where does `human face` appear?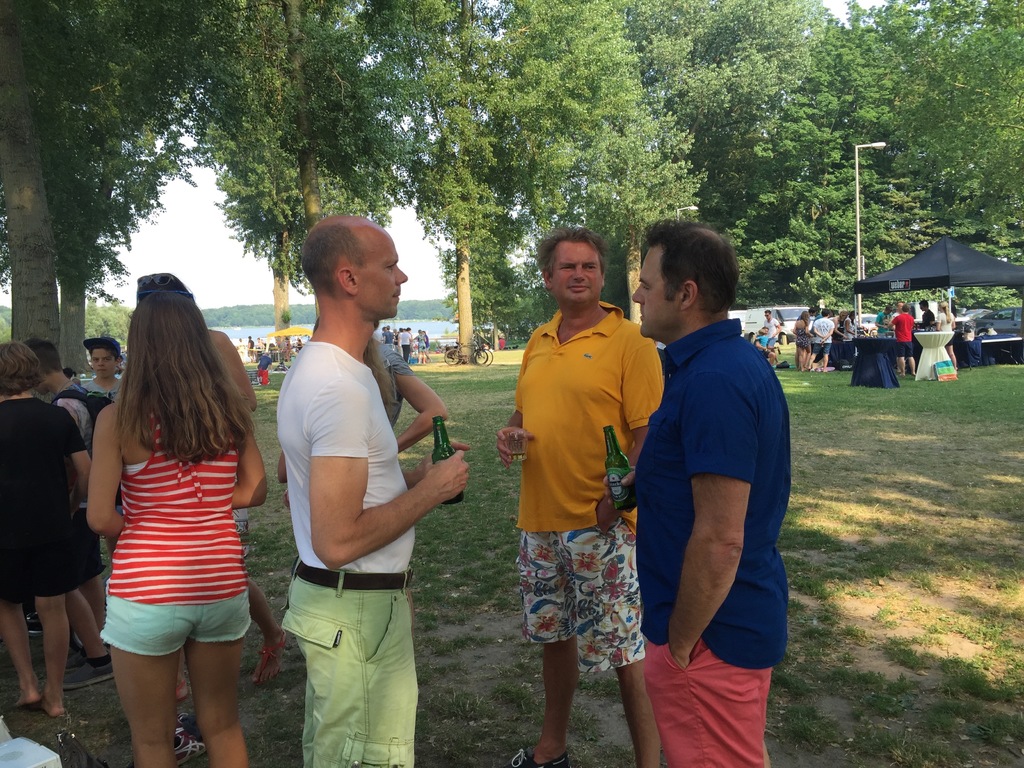
Appears at select_region(765, 309, 772, 320).
